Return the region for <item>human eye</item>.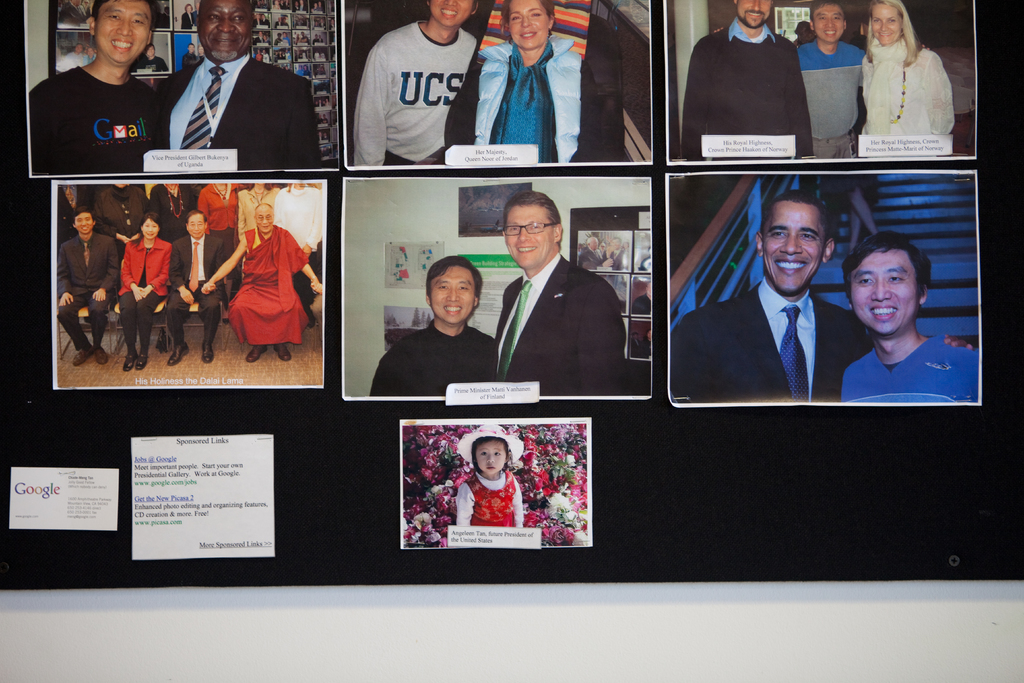
[left=234, top=13, right=248, bottom=23].
